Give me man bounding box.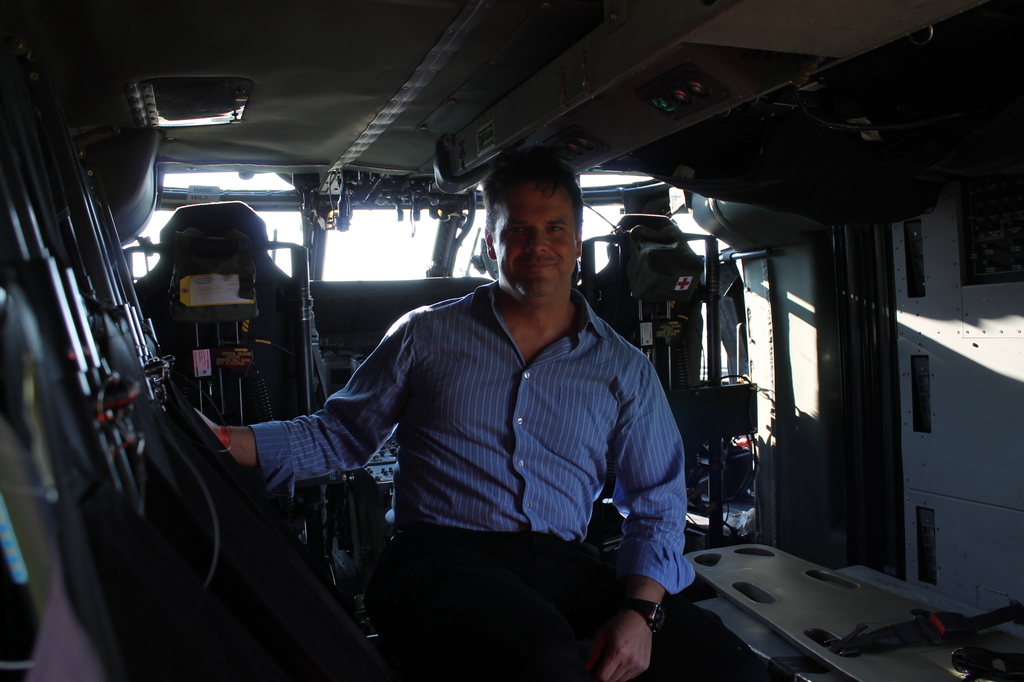
267/183/685/666.
